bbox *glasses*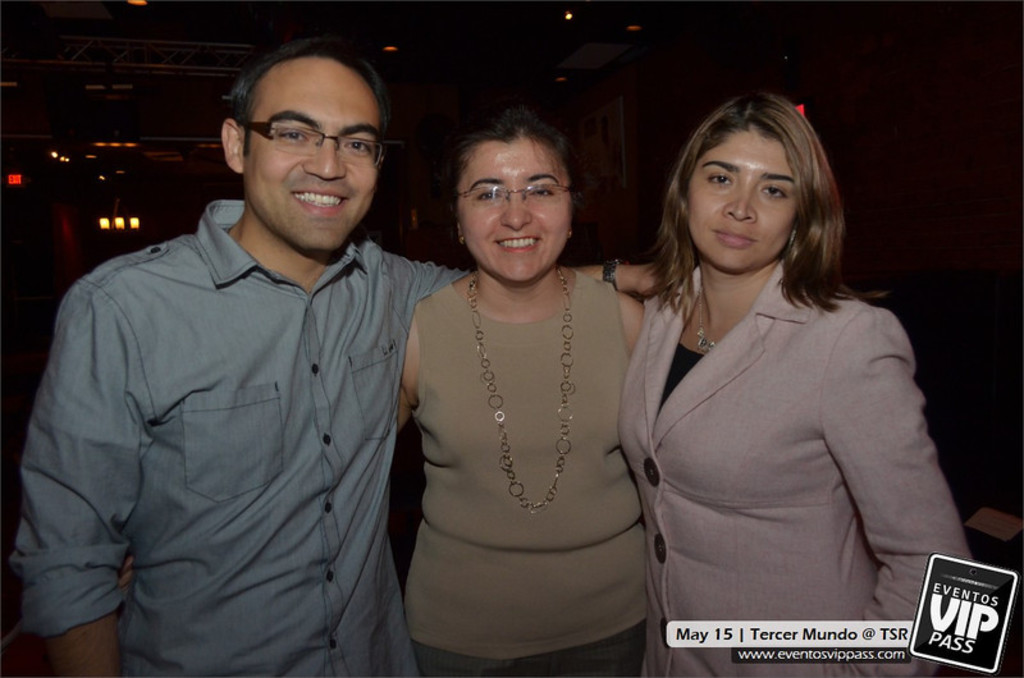
(237,119,388,168)
